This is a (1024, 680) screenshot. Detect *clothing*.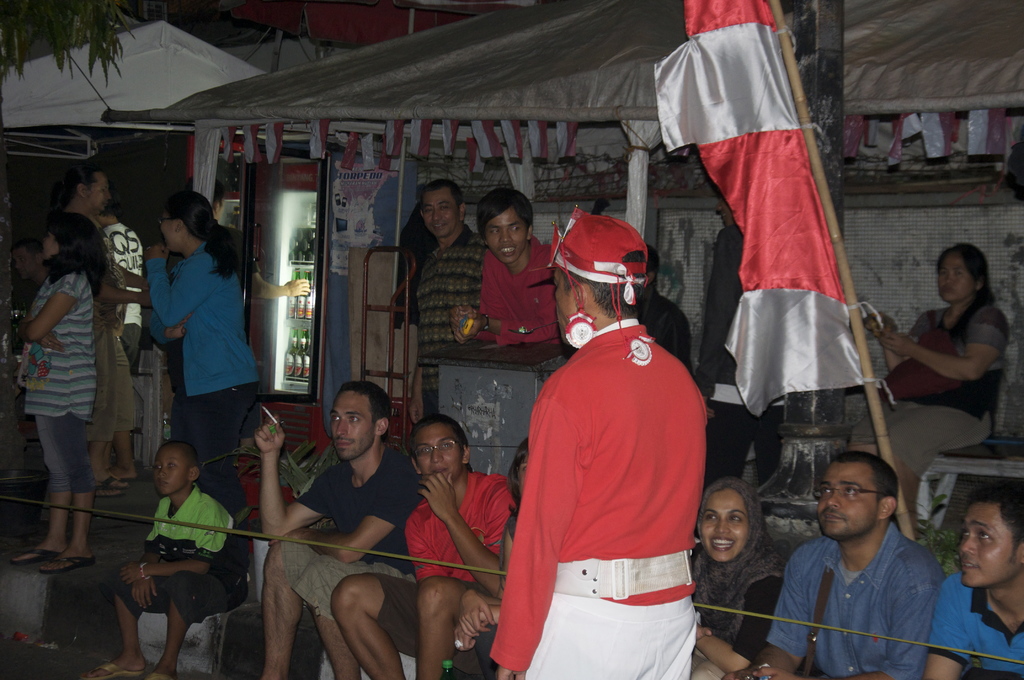
[506, 275, 723, 660].
